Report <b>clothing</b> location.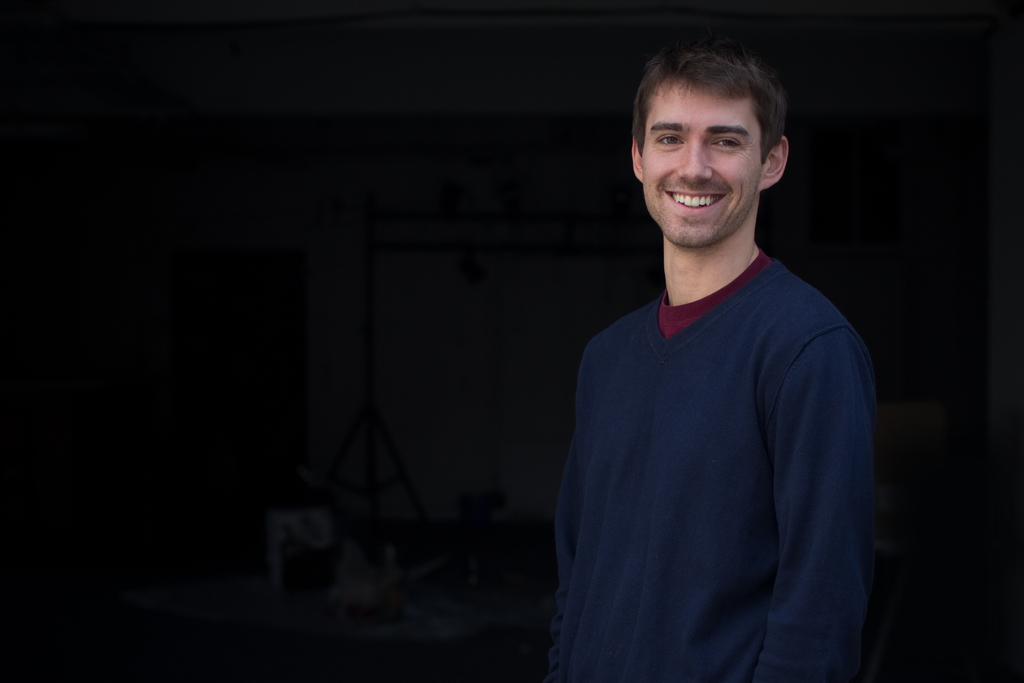
Report: Rect(525, 229, 882, 669).
